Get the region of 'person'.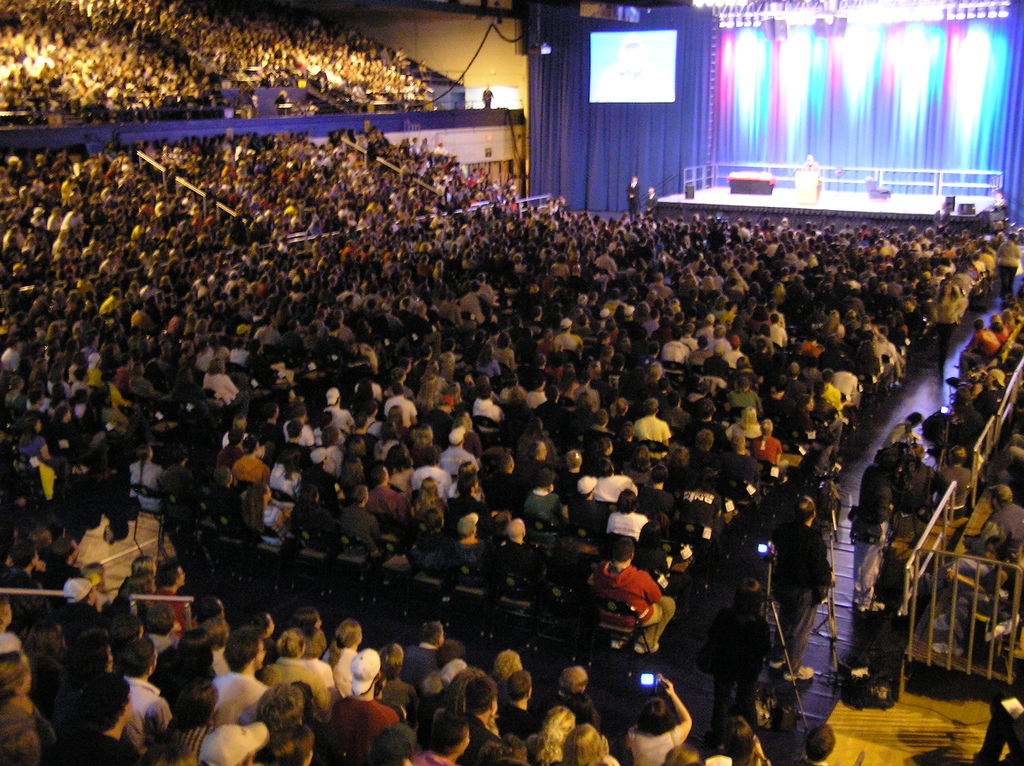
<bbox>698, 579, 769, 724</bbox>.
